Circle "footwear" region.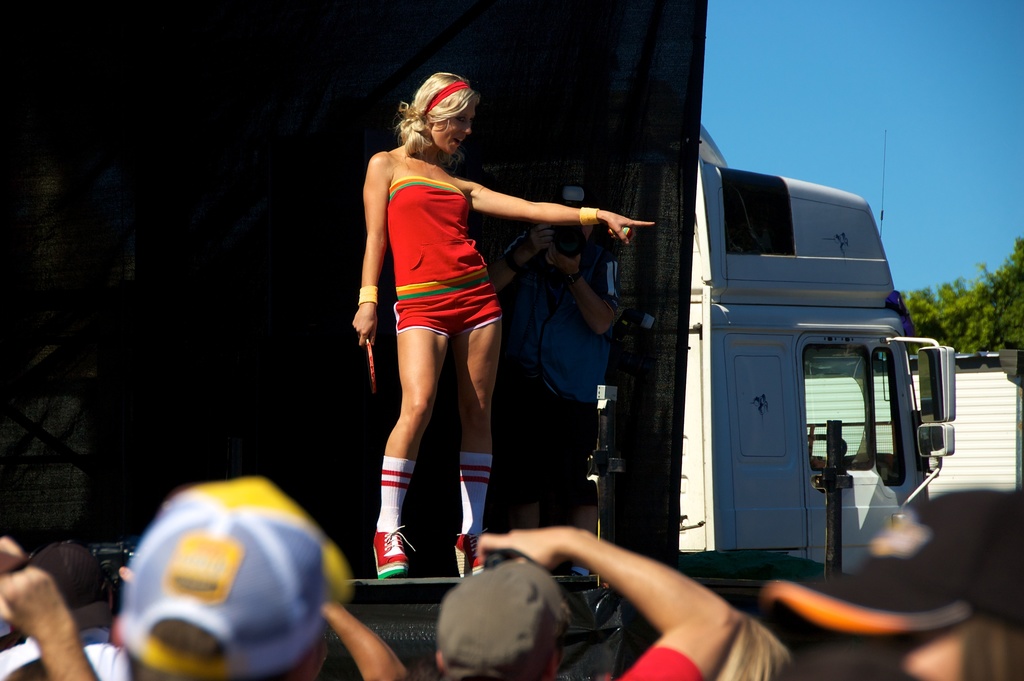
Region: 365:523:410:580.
